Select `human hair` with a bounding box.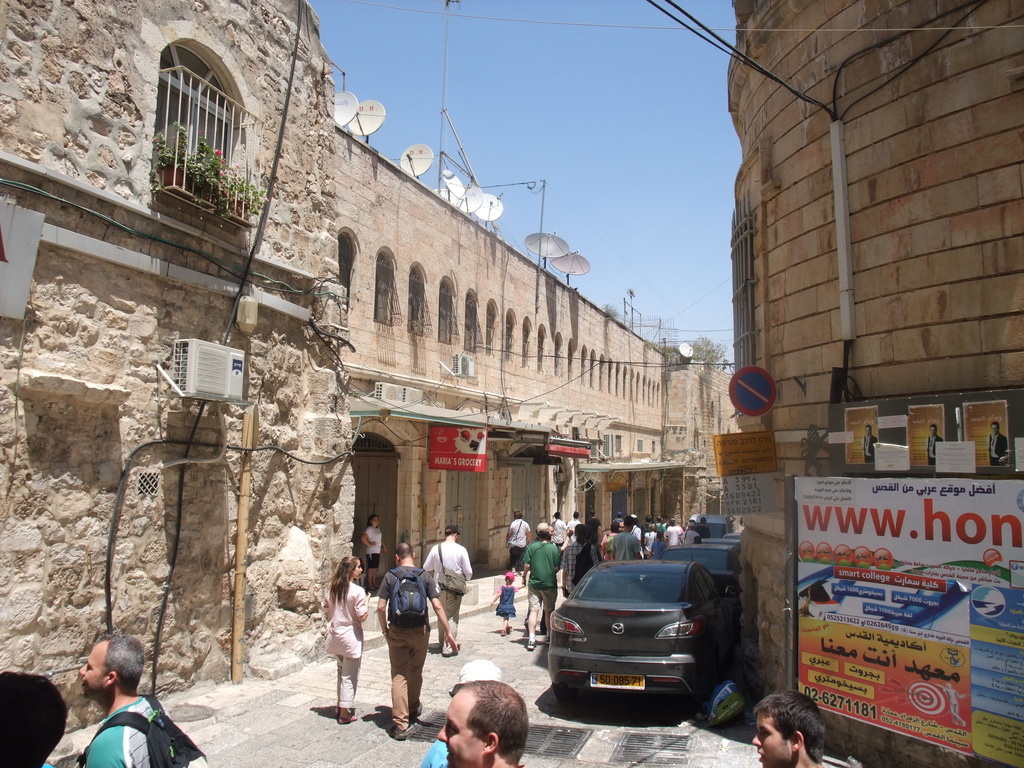
l=0, t=669, r=70, b=767.
